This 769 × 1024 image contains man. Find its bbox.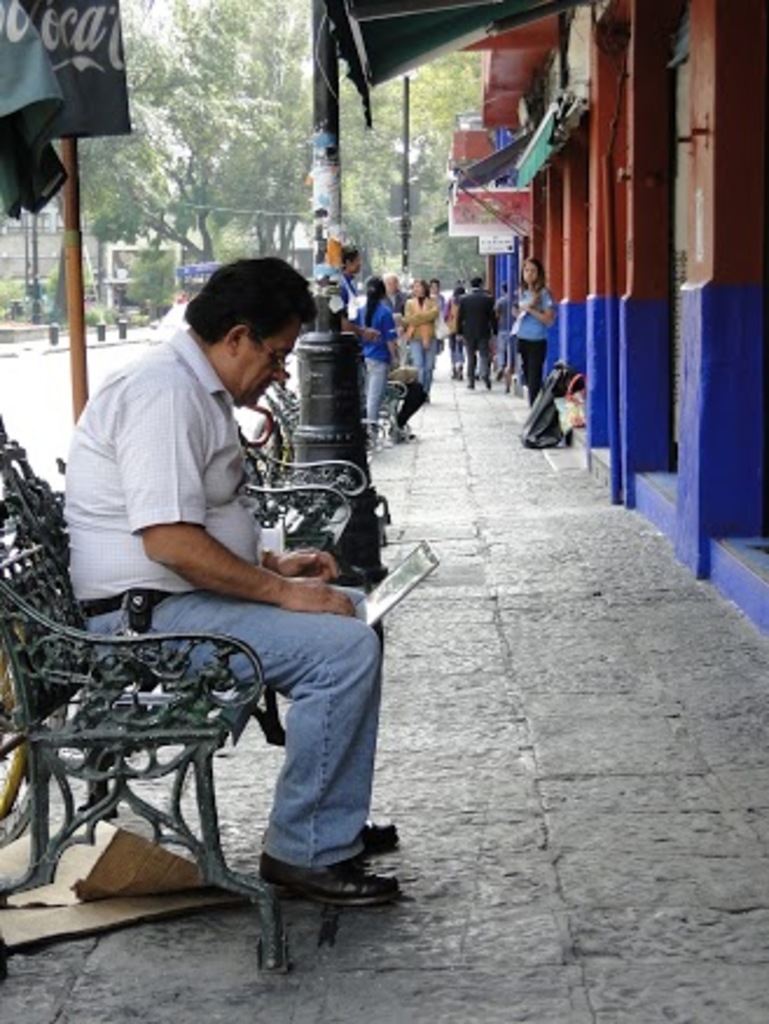
{"x1": 339, "y1": 250, "x2": 362, "y2": 299}.
